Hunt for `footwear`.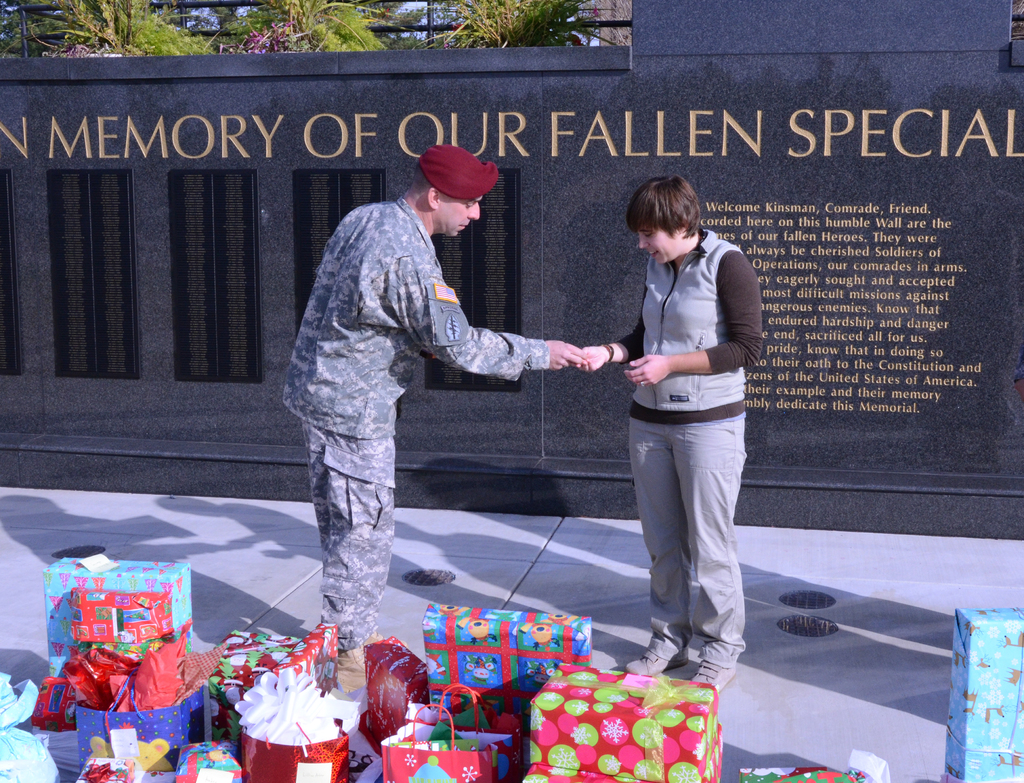
Hunted down at BBox(687, 651, 738, 695).
